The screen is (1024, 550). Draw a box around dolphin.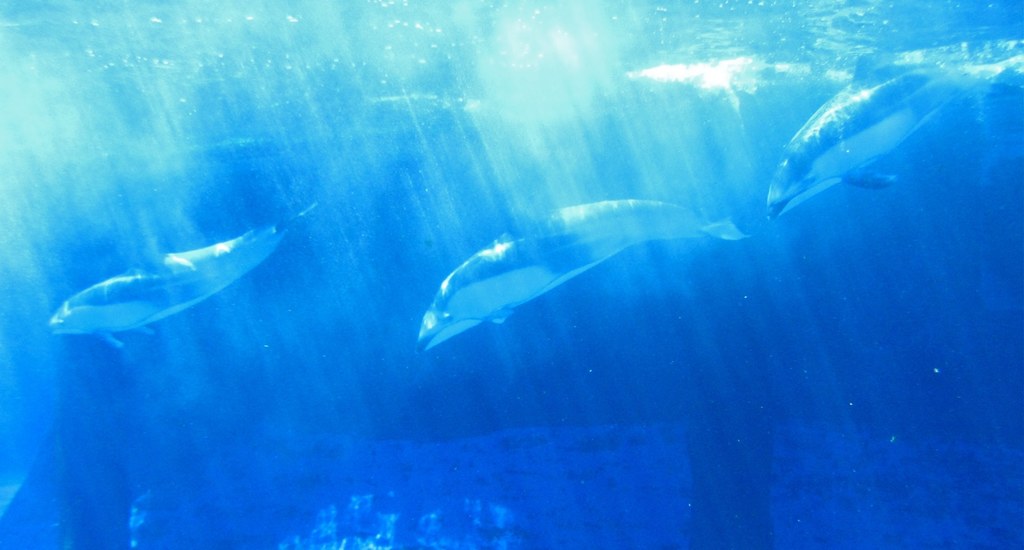
x1=409 y1=196 x2=745 y2=357.
